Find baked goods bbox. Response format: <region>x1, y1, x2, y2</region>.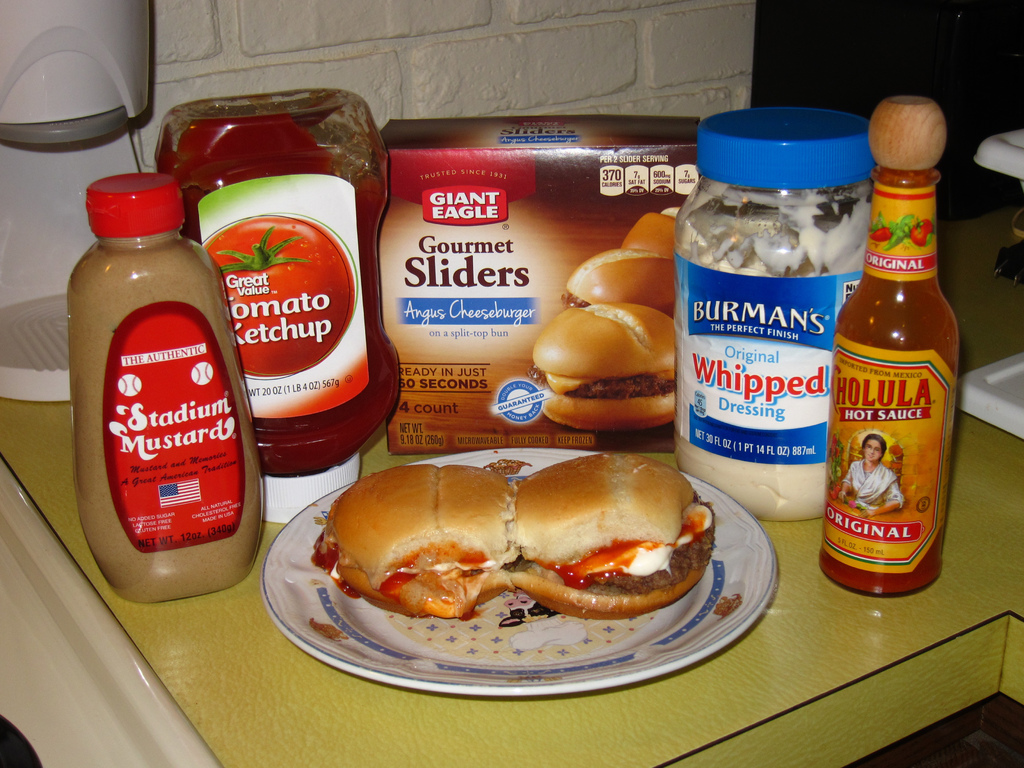
<region>501, 448, 715, 620</region>.
